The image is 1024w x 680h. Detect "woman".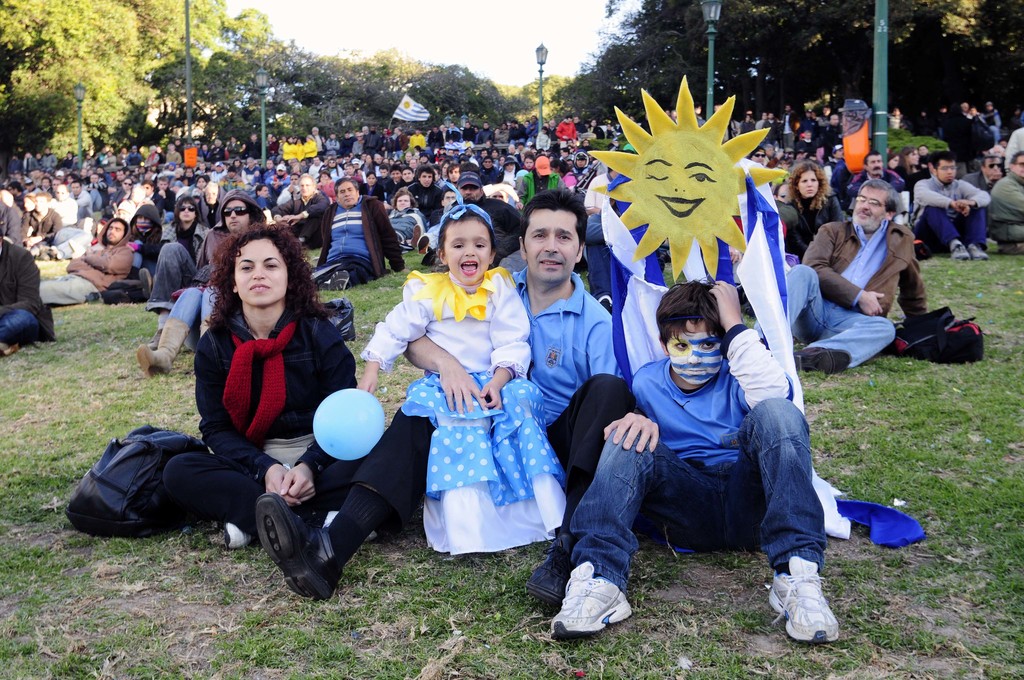
Detection: bbox(787, 165, 843, 240).
